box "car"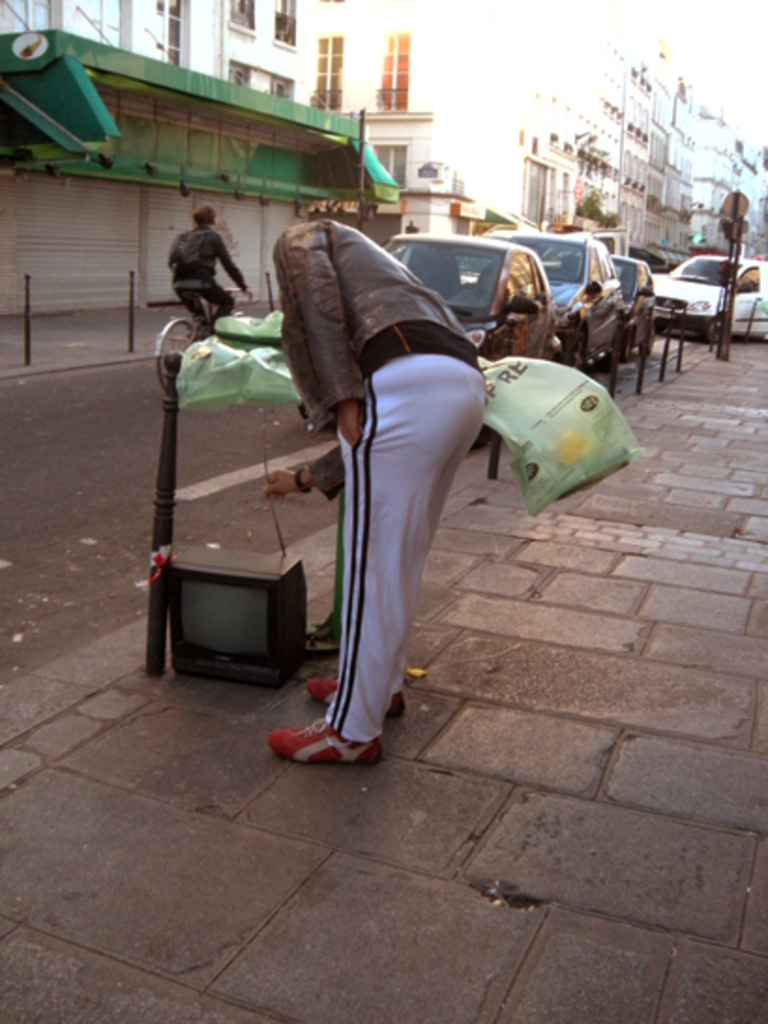
box(613, 253, 652, 356)
